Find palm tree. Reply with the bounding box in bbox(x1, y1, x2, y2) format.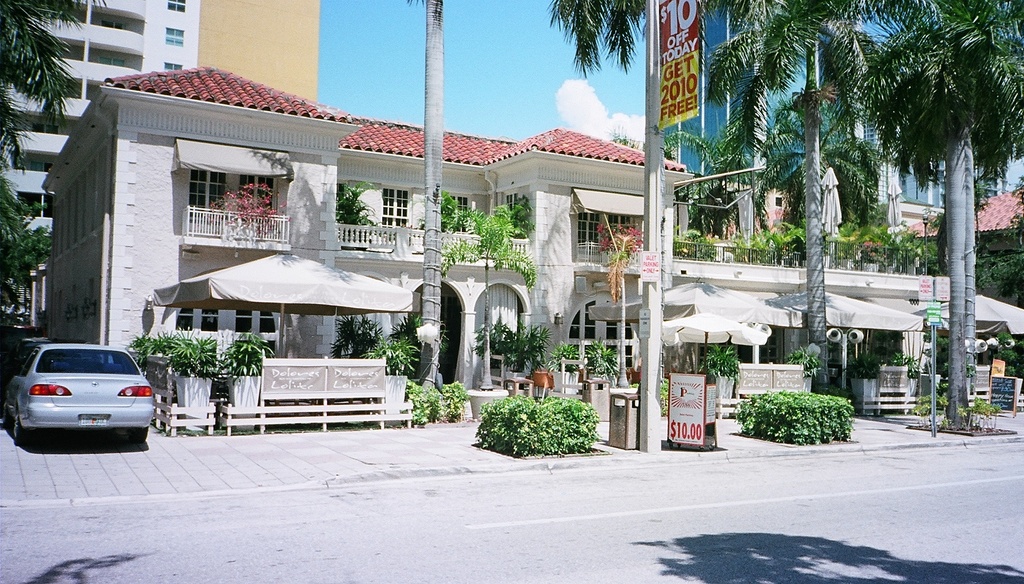
bbox(452, 211, 534, 425).
